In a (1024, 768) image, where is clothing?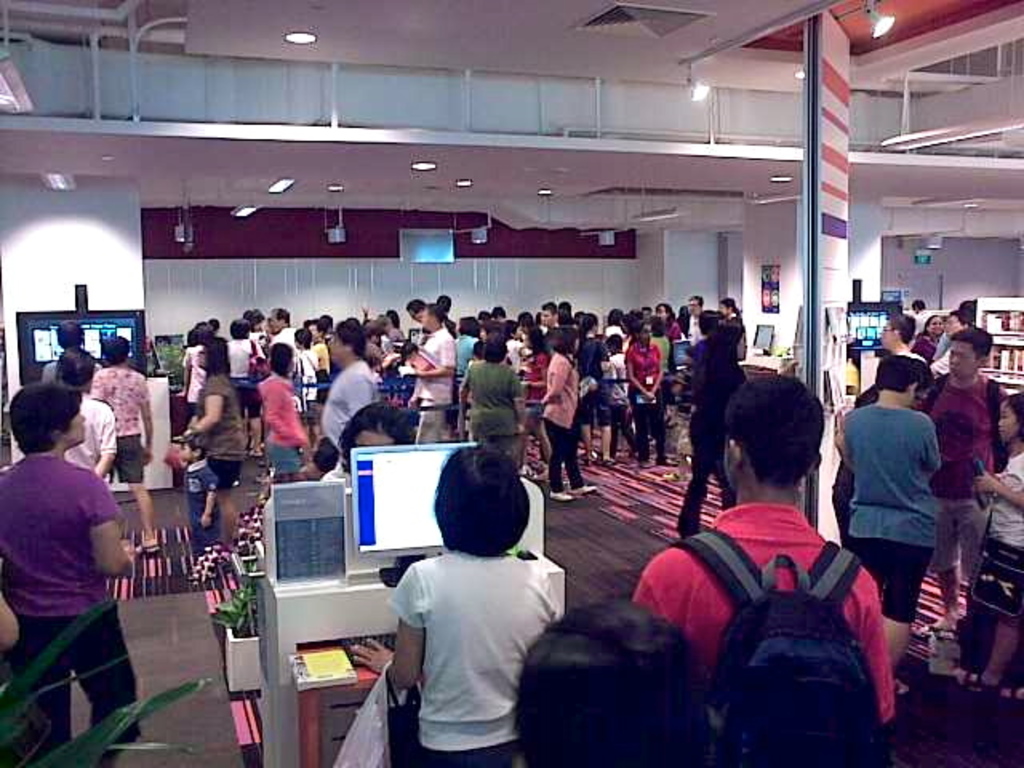
BBox(272, 326, 294, 349).
